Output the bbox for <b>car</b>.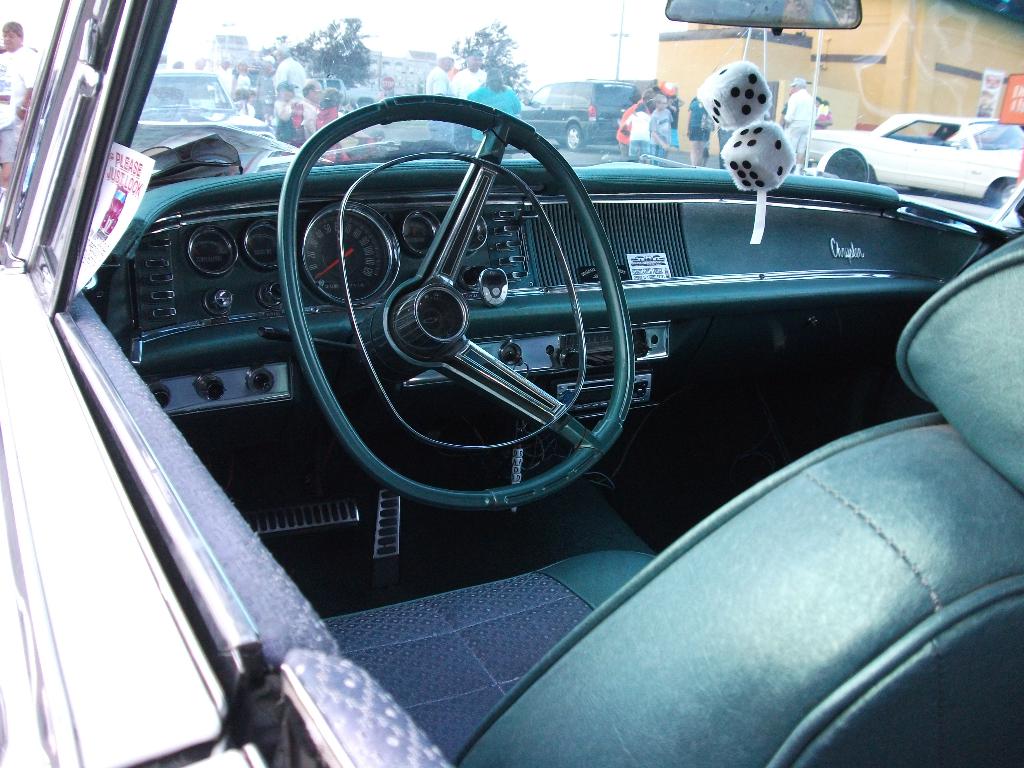
rect(516, 74, 639, 146).
